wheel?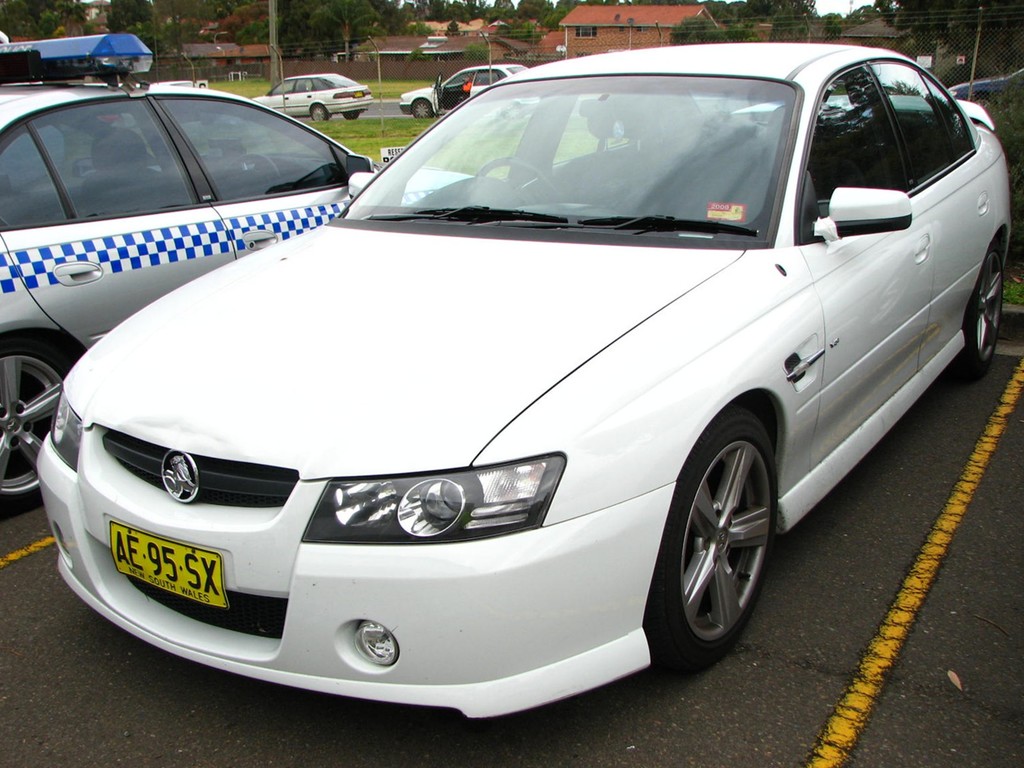
select_region(0, 336, 75, 515)
